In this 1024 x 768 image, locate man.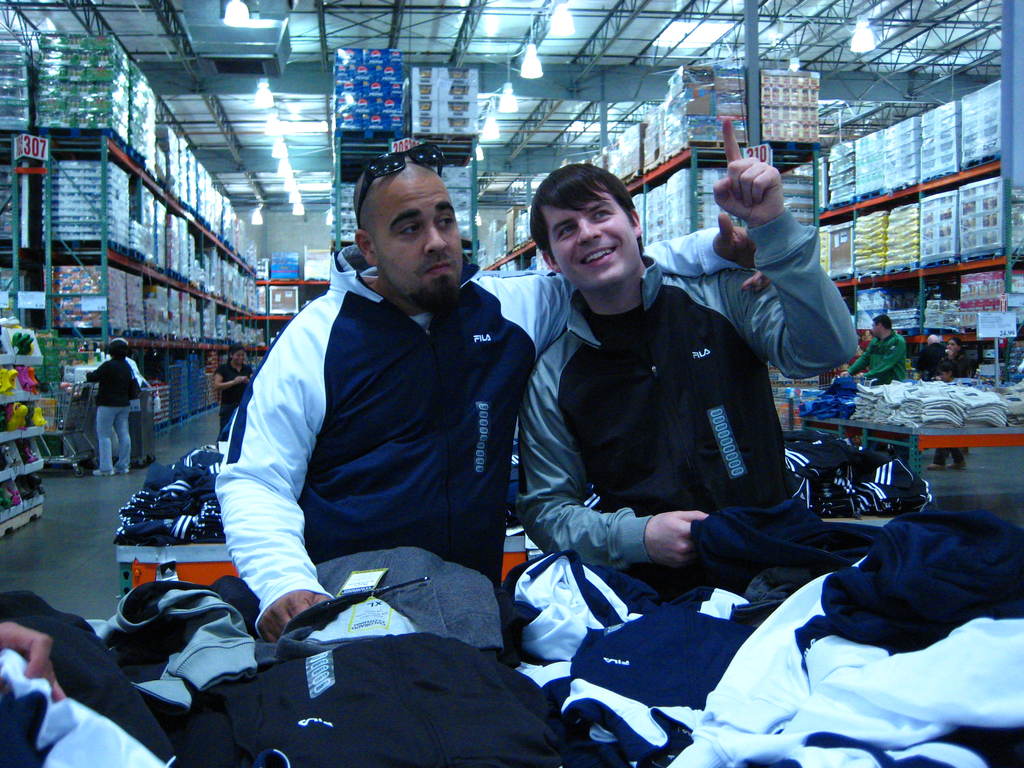
Bounding box: <bbox>838, 312, 900, 381</bbox>.
